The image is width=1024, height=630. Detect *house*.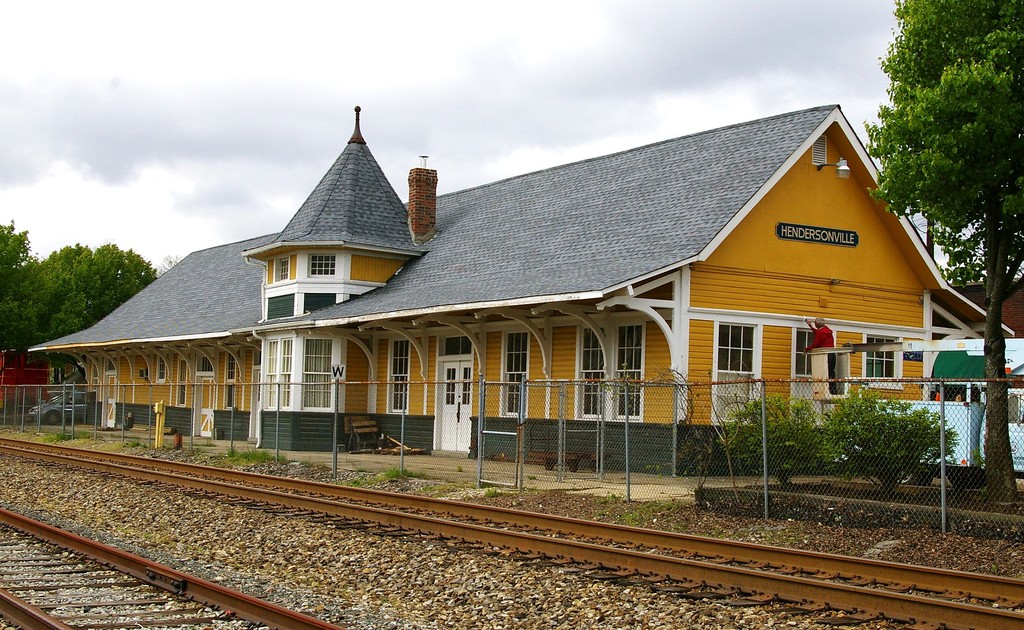
Detection: {"left": 950, "top": 276, "right": 1023, "bottom": 341}.
